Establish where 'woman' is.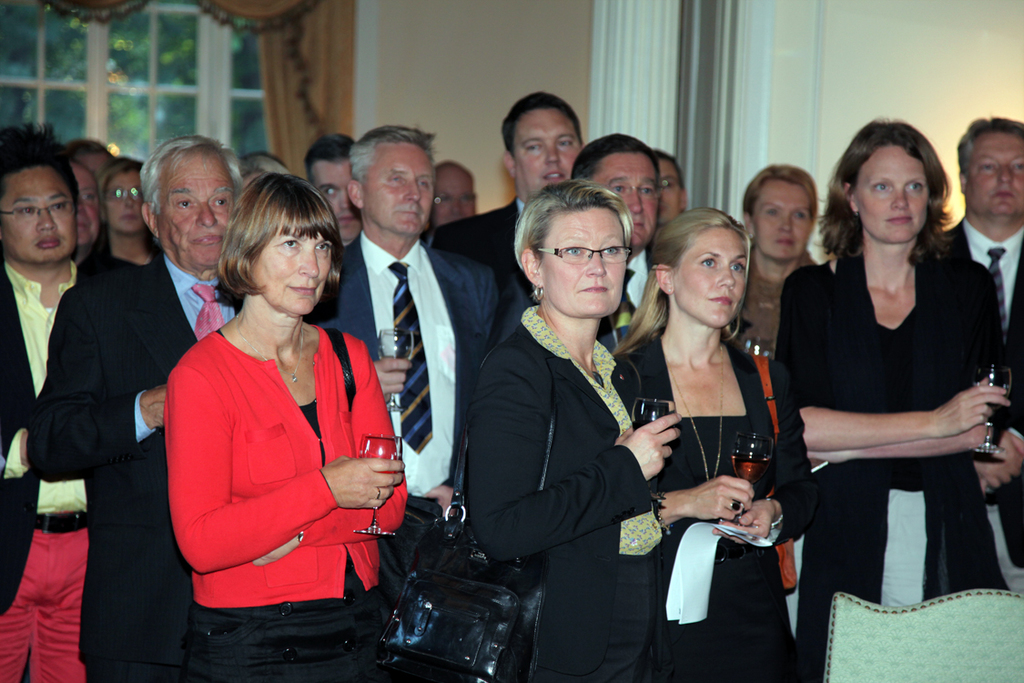
Established at Rect(605, 202, 824, 682).
